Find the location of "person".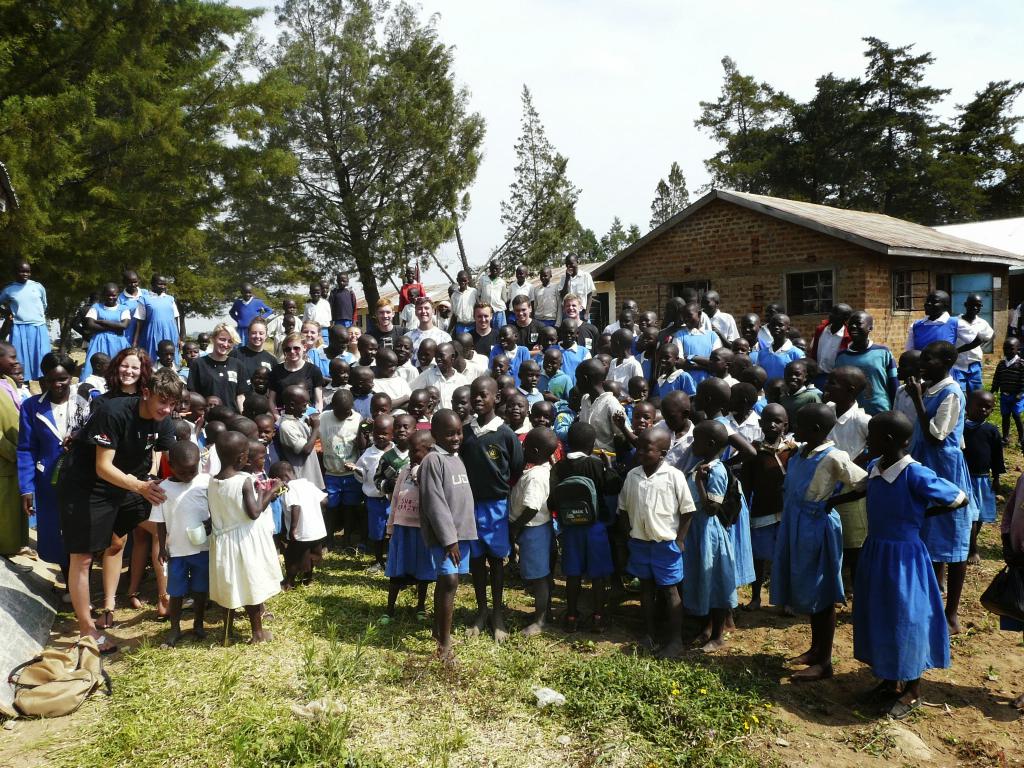
Location: l=613, t=300, r=637, b=328.
